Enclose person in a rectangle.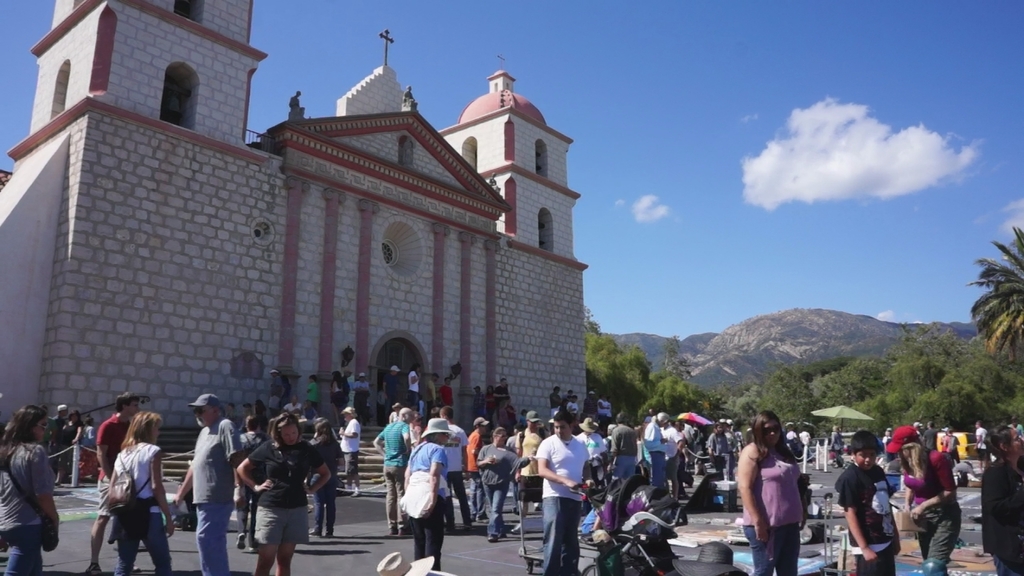
(834,430,898,575).
